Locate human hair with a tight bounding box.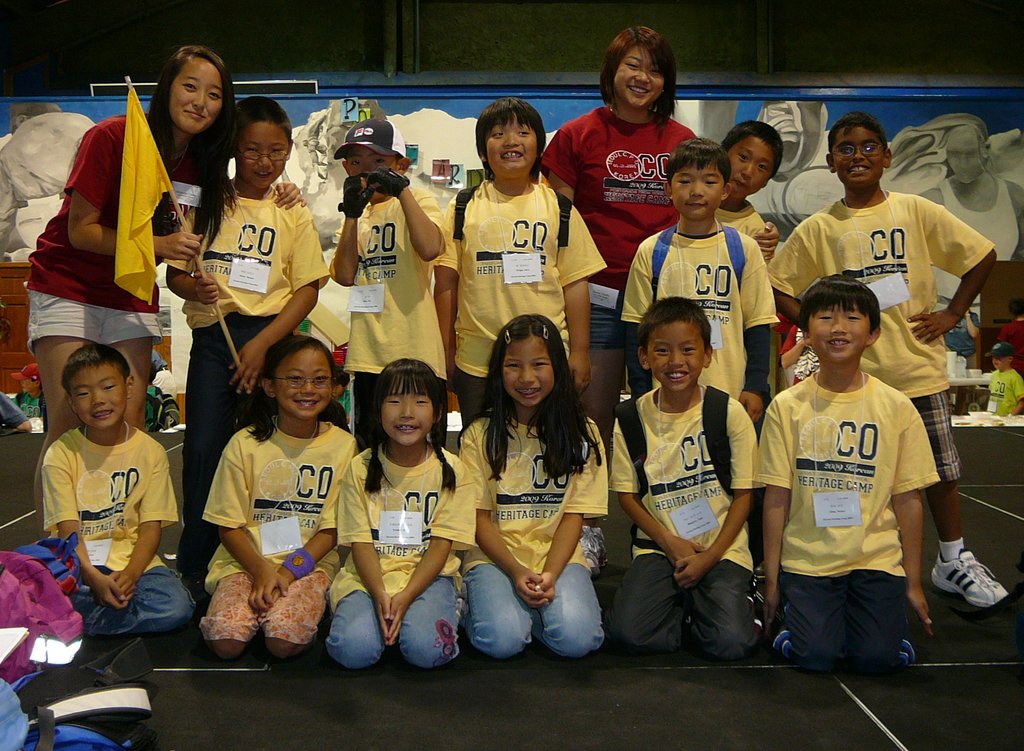
box(722, 118, 785, 179).
